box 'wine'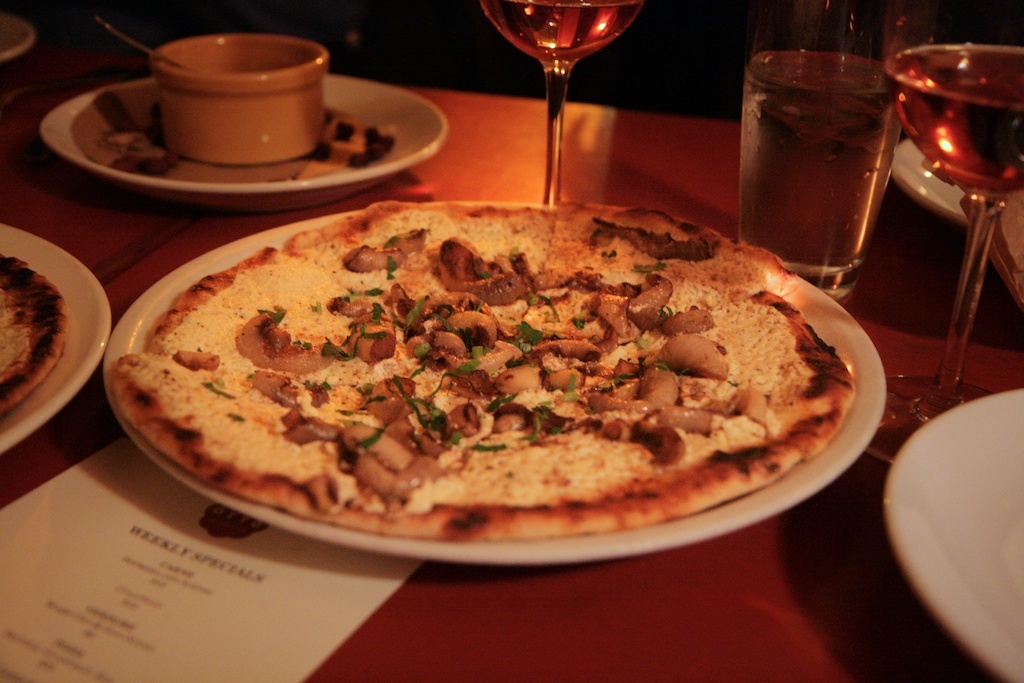
(x1=480, y1=0, x2=640, y2=66)
